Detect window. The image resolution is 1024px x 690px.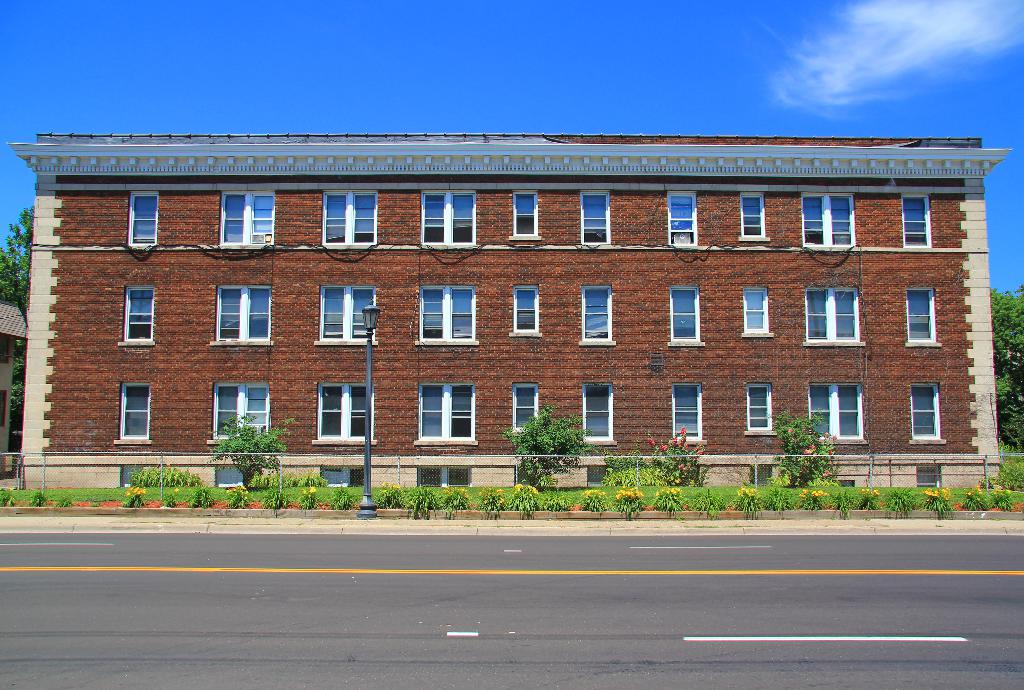
{"x1": 740, "y1": 288, "x2": 774, "y2": 342}.
